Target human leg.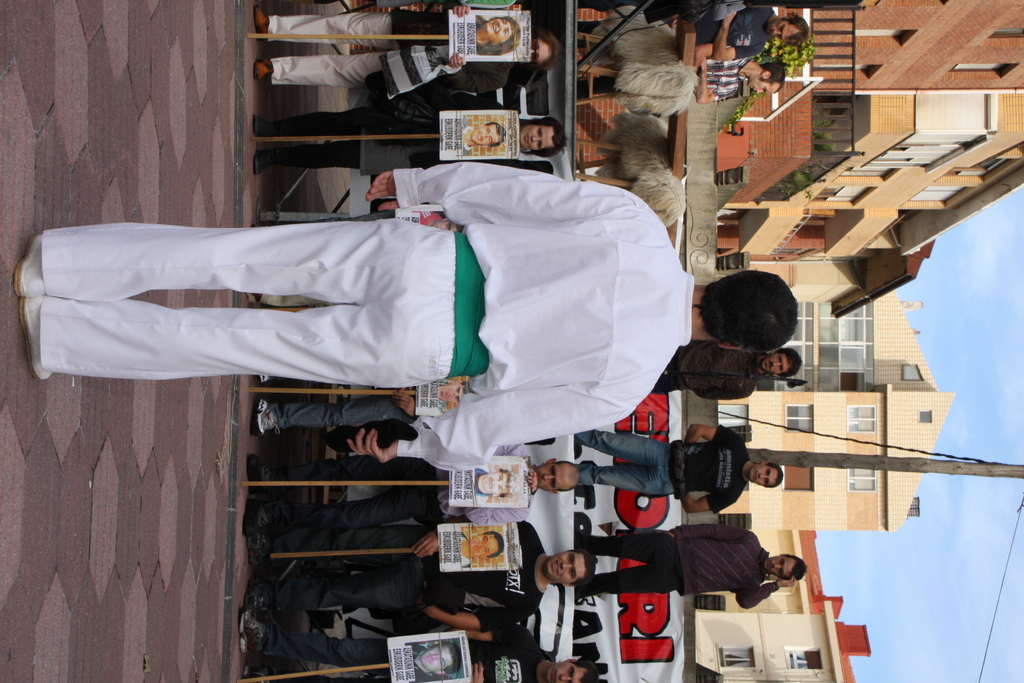
Target region: {"left": 580, "top": 0, "right": 648, "bottom": 13}.
